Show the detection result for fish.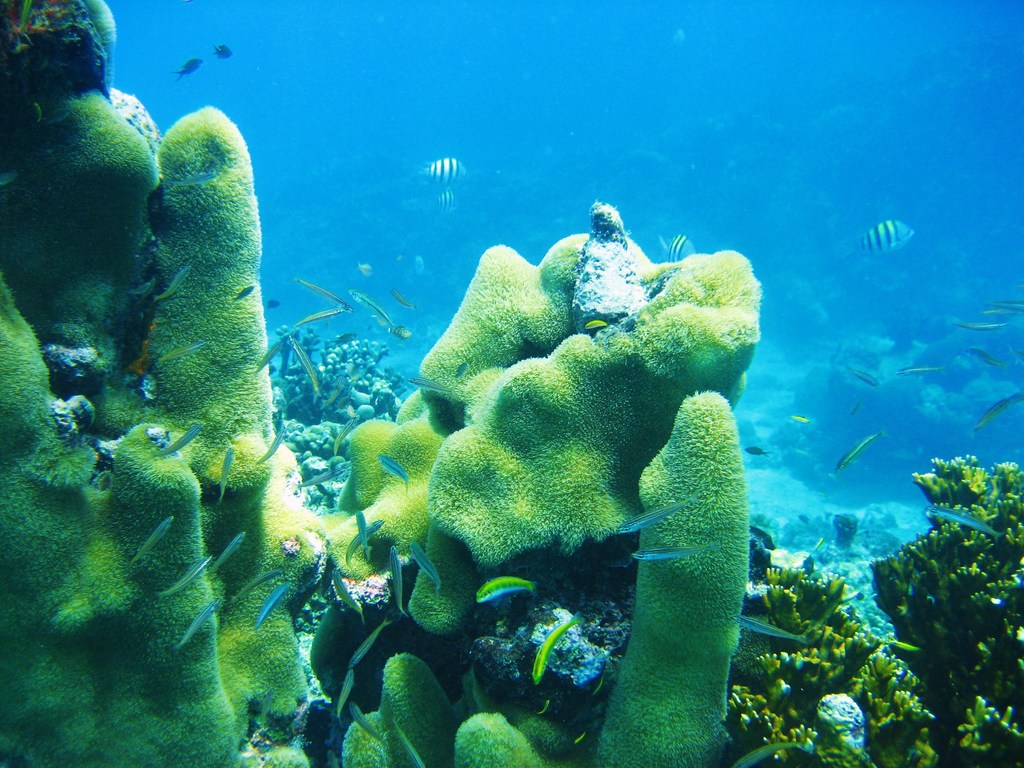
333,568,358,616.
